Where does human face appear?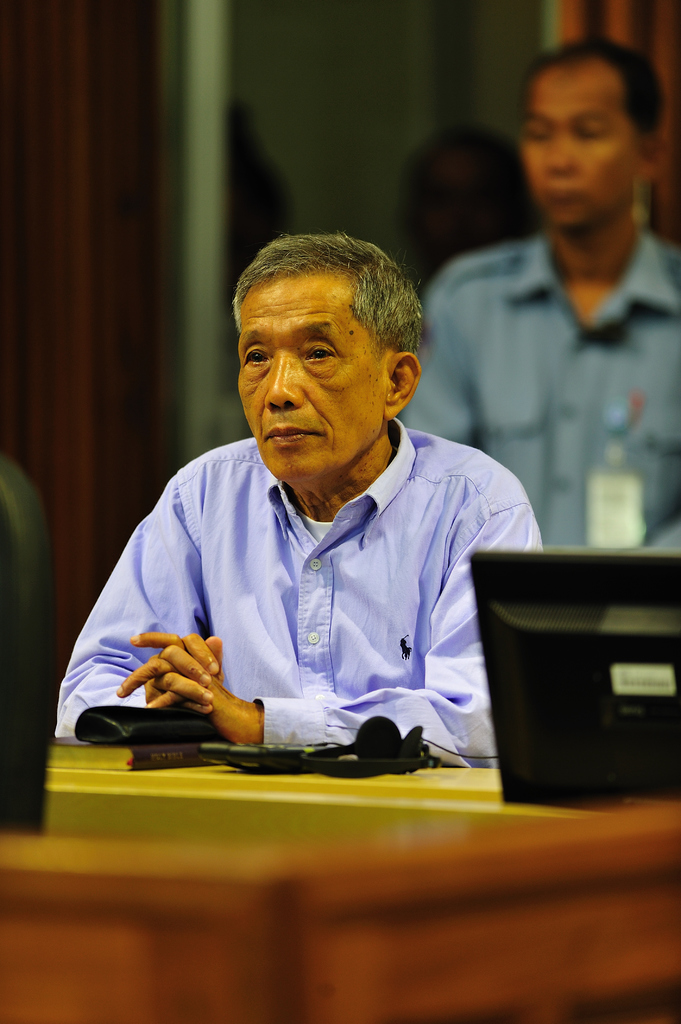
Appears at Rect(238, 275, 382, 487).
